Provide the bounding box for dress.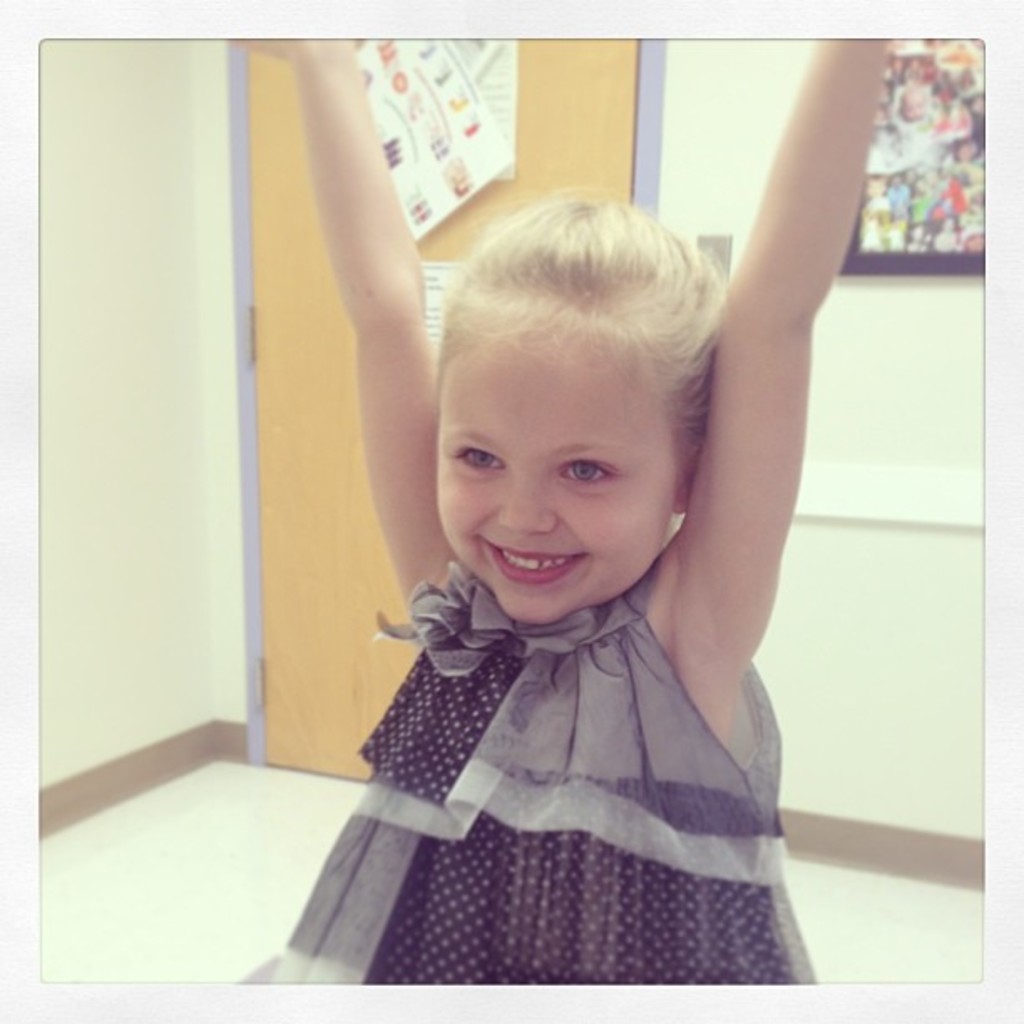
select_region(261, 571, 817, 1009).
